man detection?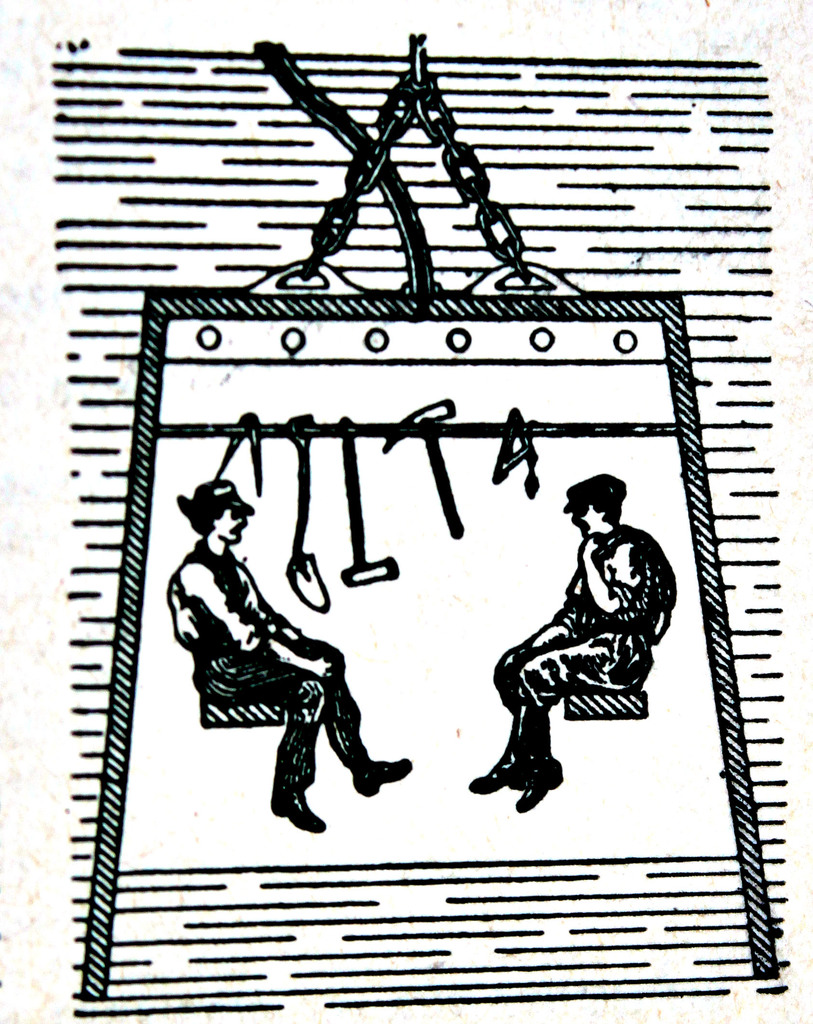
<box>485,476,681,818</box>
